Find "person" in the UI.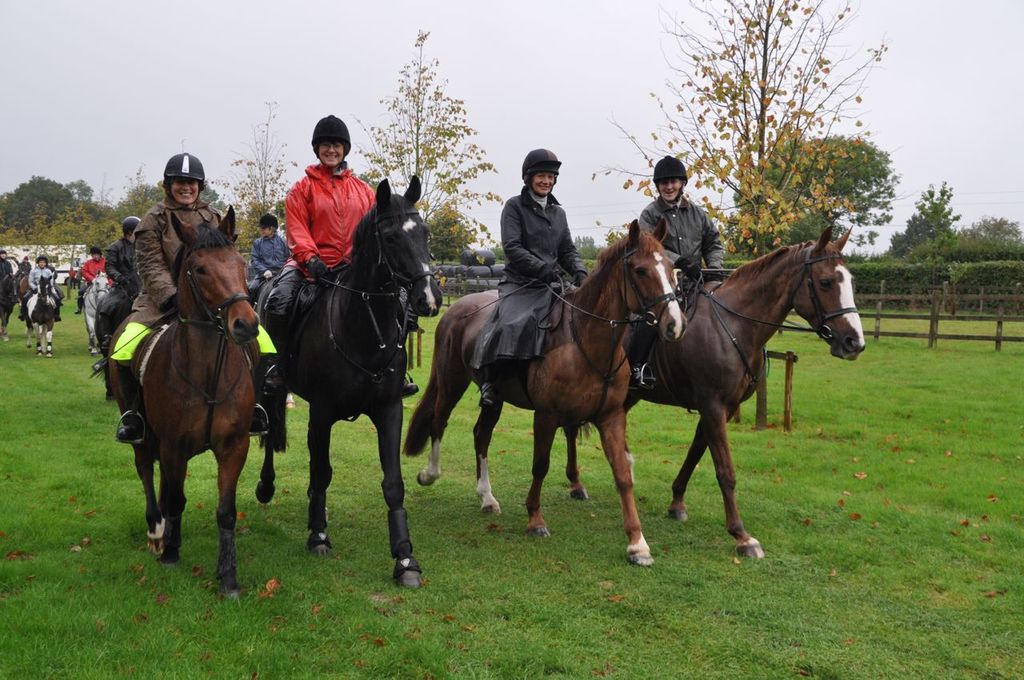
UI element at BBox(75, 248, 111, 346).
